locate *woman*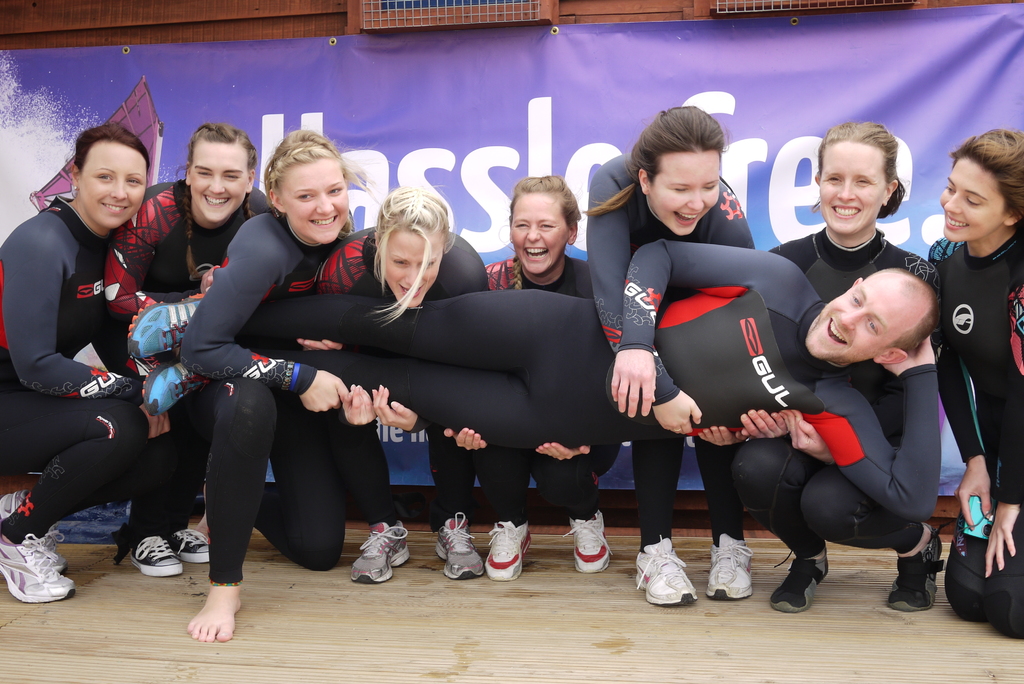
<box>98,121,280,578</box>
